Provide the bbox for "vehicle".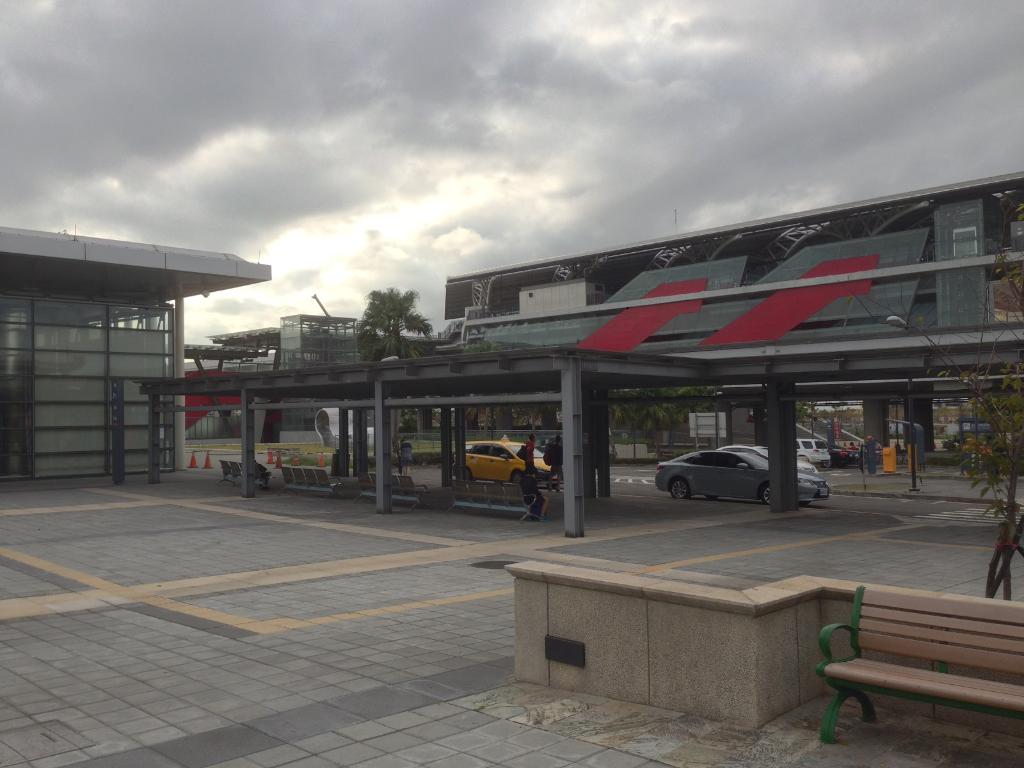
[829, 442, 863, 463].
